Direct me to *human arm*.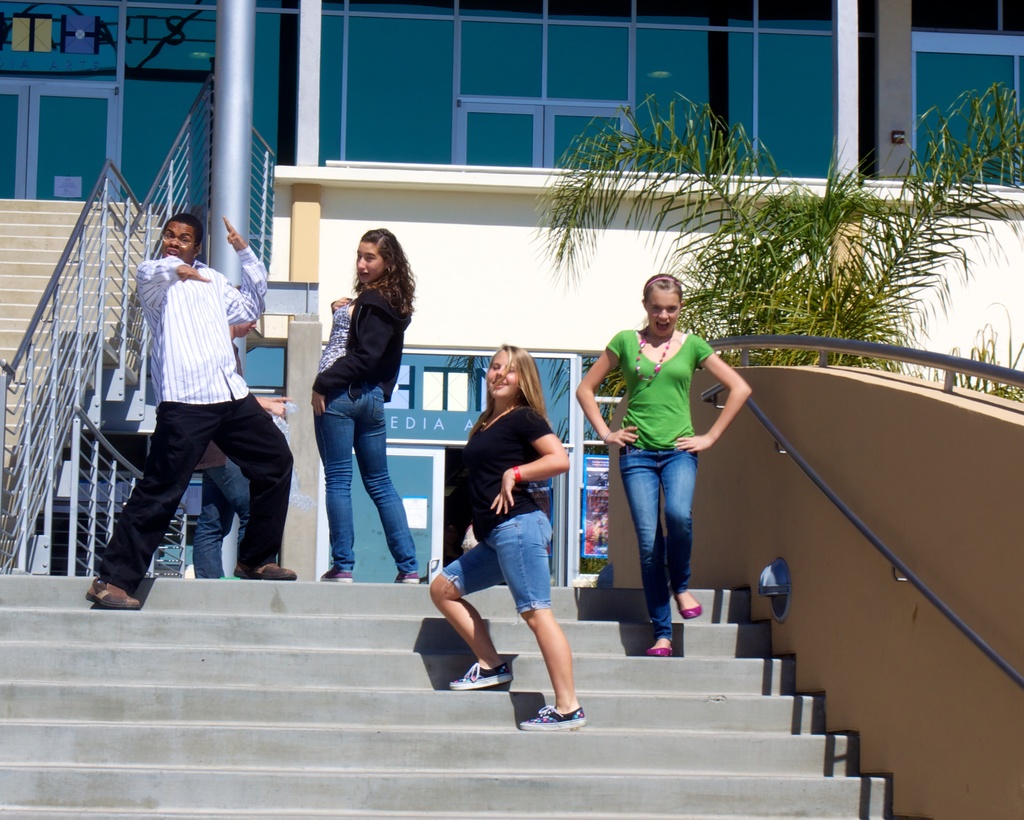
Direction: {"x1": 259, "y1": 395, "x2": 288, "y2": 413}.
